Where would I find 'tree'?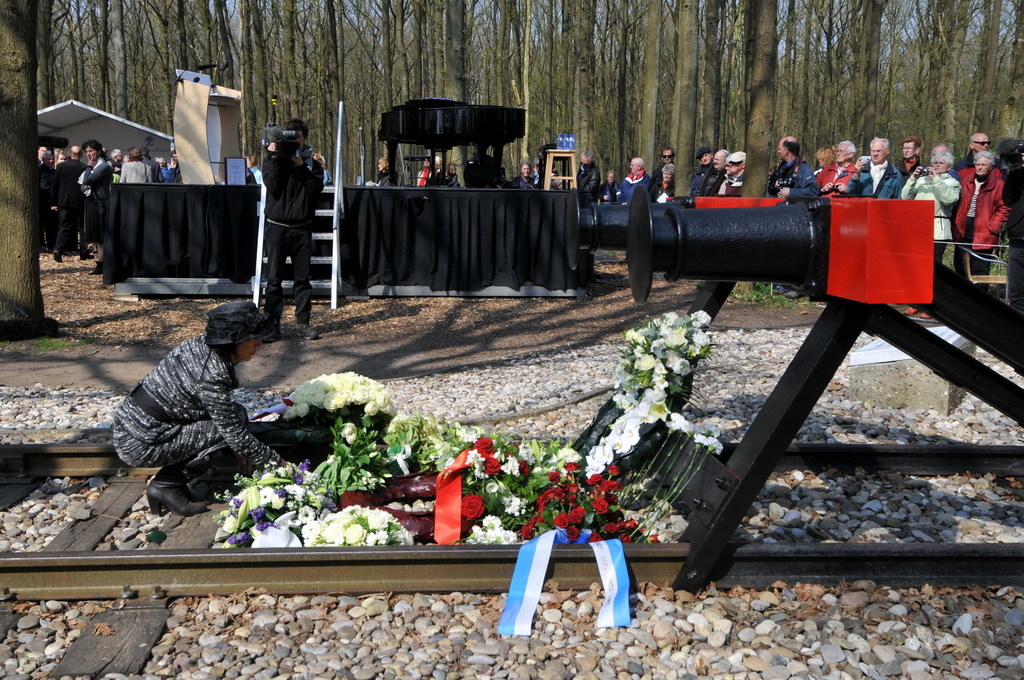
At (x1=0, y1=0, x2=47, y2=343).
